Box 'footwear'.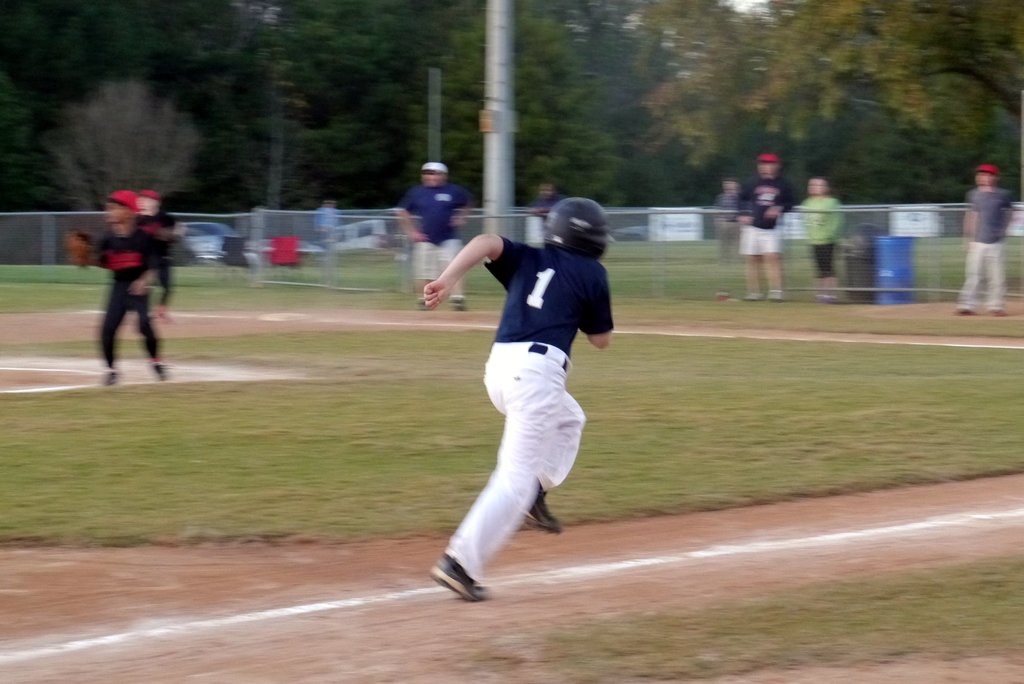
{"x1": 522, "y1": 482, "x2": 565, "y2": 536}.
